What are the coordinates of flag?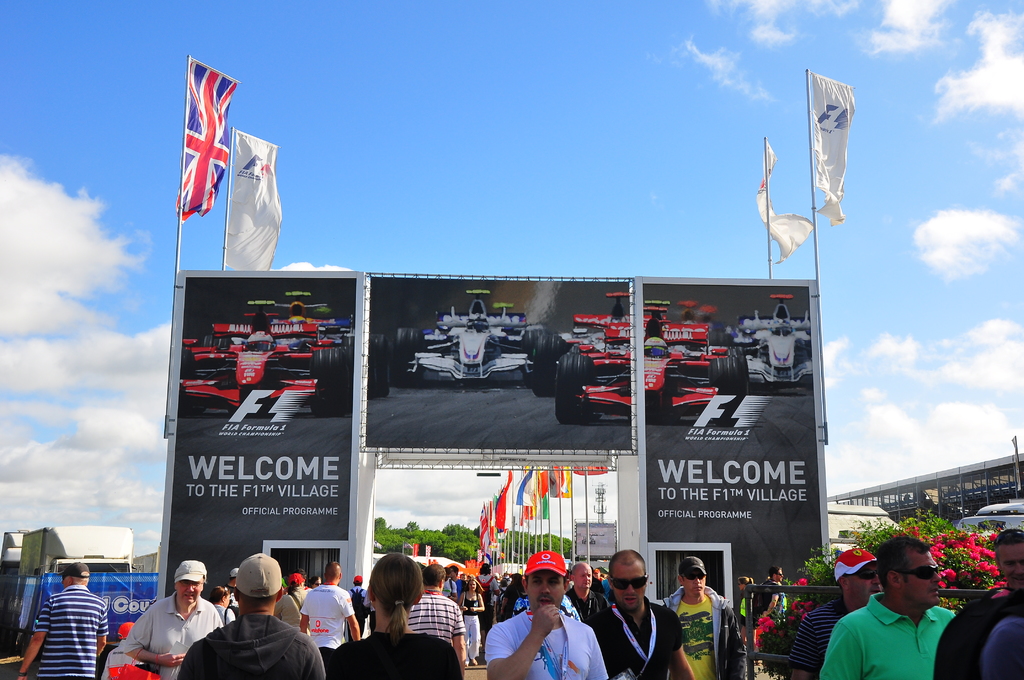
rect(538, 492, 554, 514).
